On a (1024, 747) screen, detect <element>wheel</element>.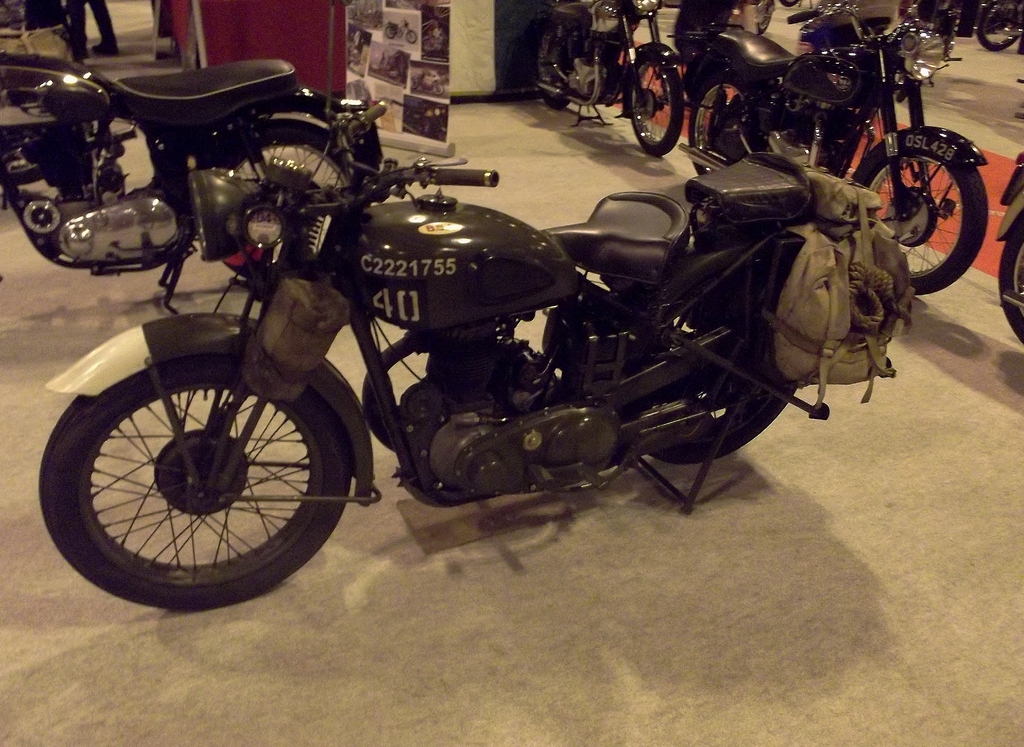
bbox=(536, 26, 572, 108).
